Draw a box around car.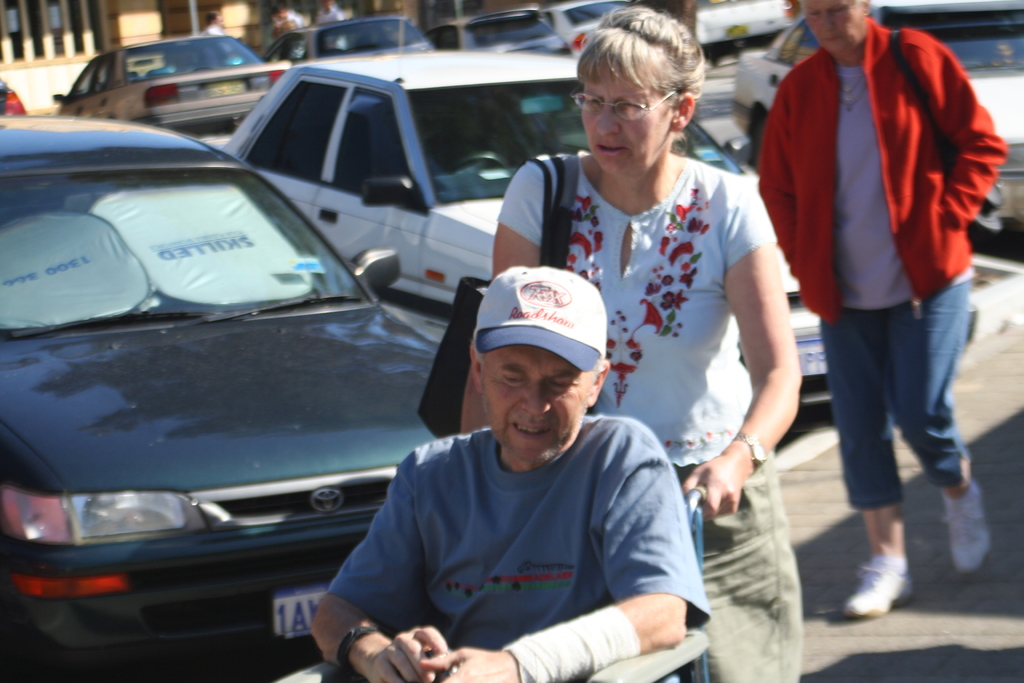
<region>55, 27, 295, 142</region>.
